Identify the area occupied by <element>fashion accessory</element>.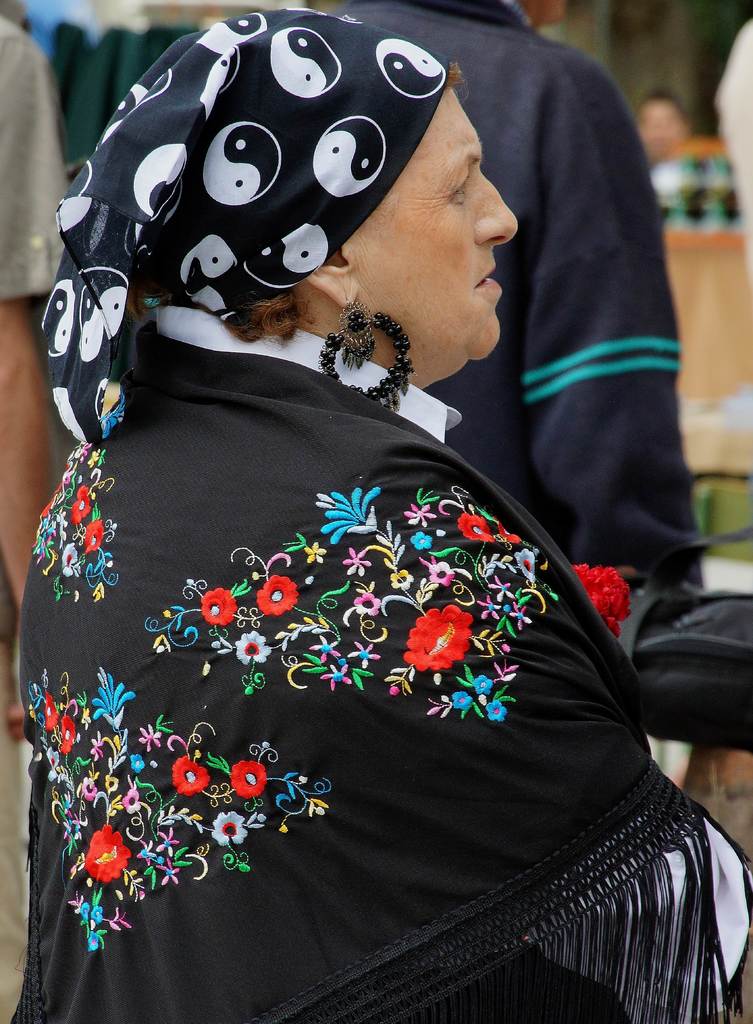
Area: 614,583,752,744.
